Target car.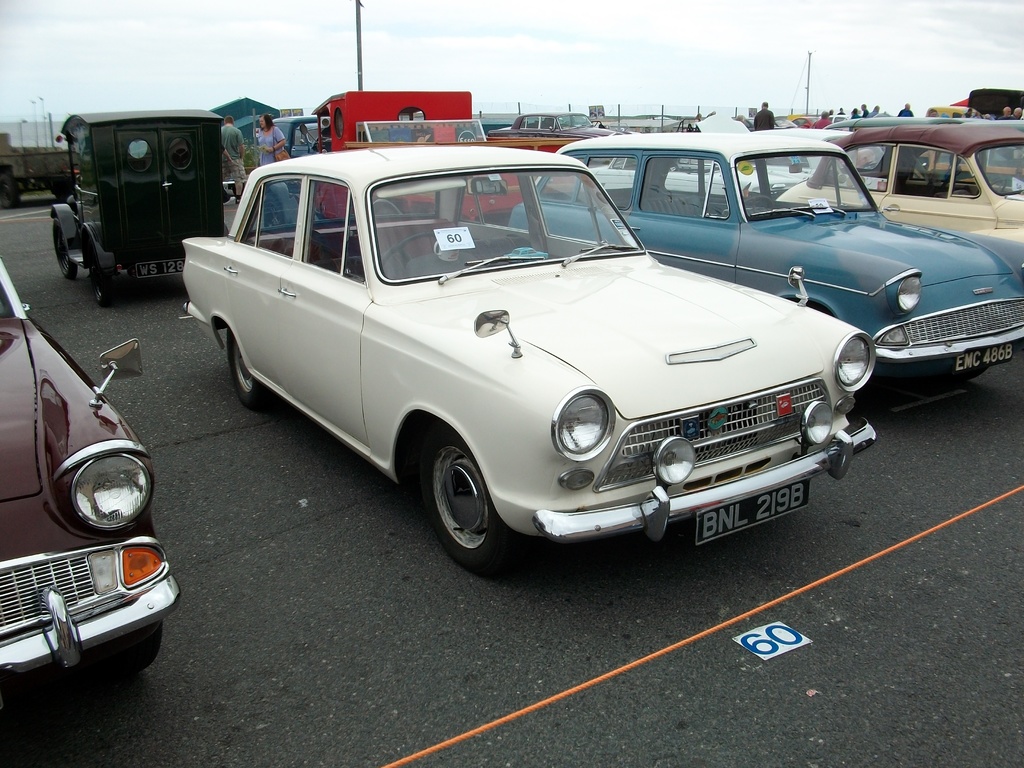
Target region: crop(775, 124, 1023, 243).
